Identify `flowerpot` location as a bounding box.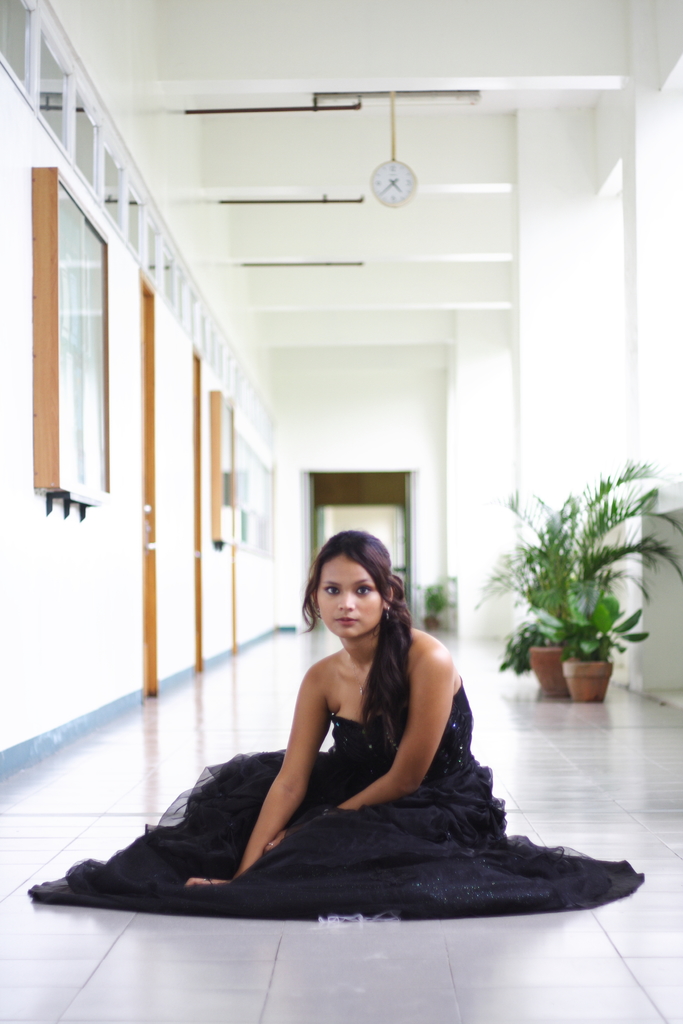
527 646 573 700.
